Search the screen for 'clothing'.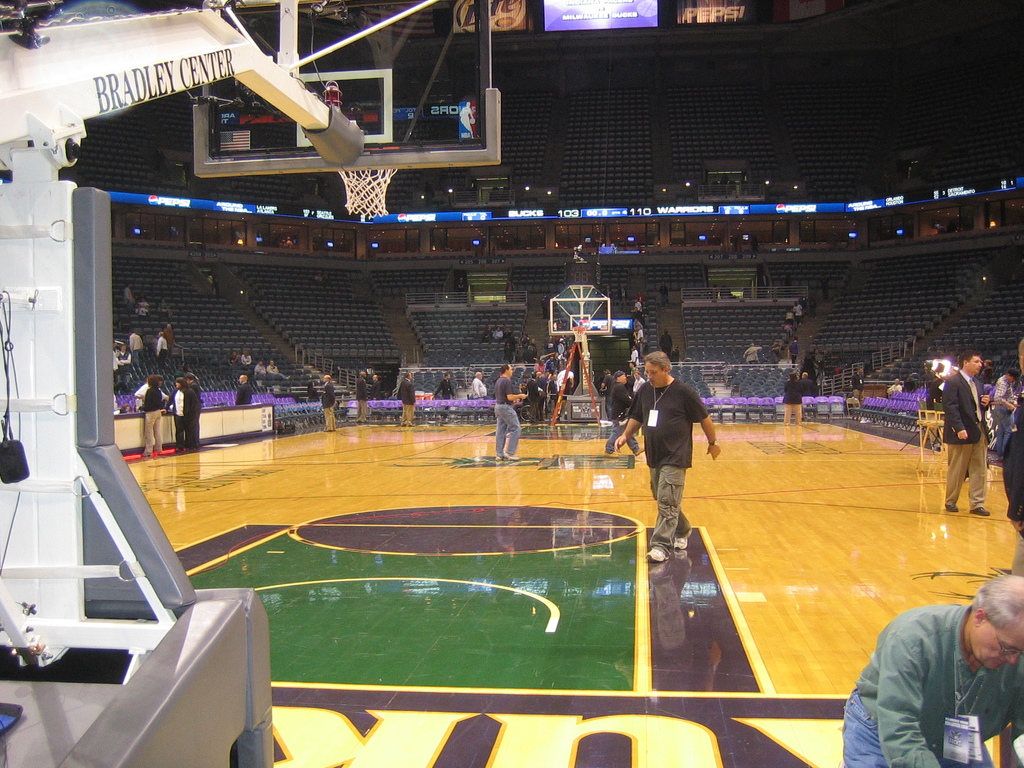
Found at left=844, top=574, right=1023, bottom=766.
